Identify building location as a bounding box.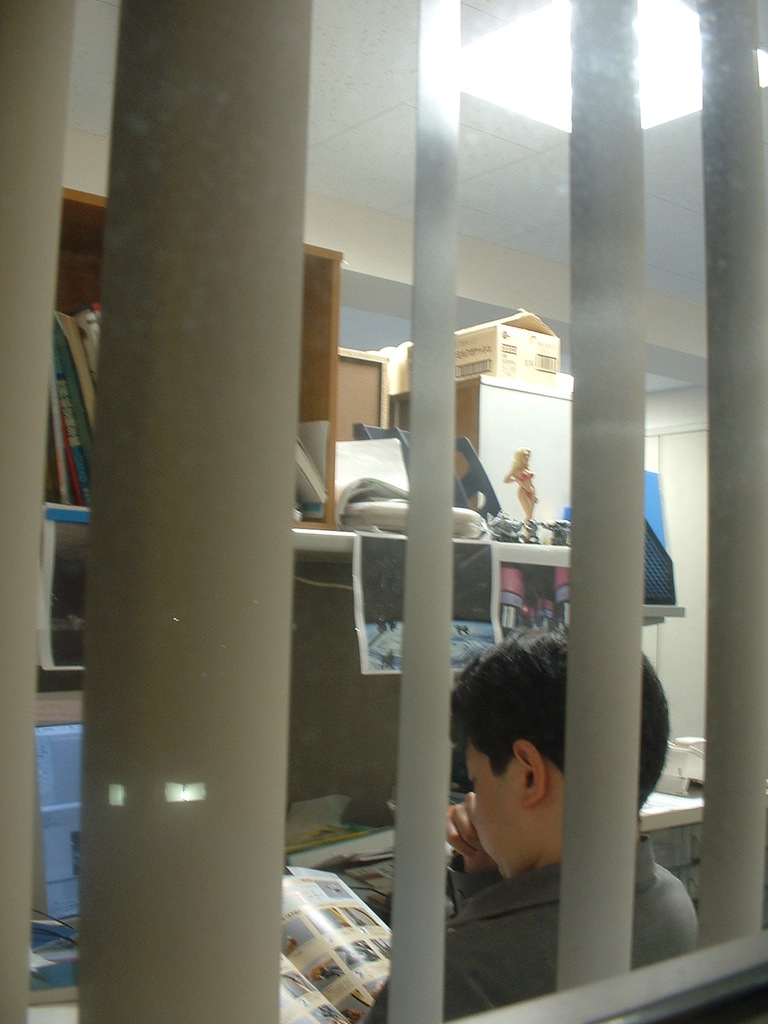
Rect(0, 0, 767, 1021).
